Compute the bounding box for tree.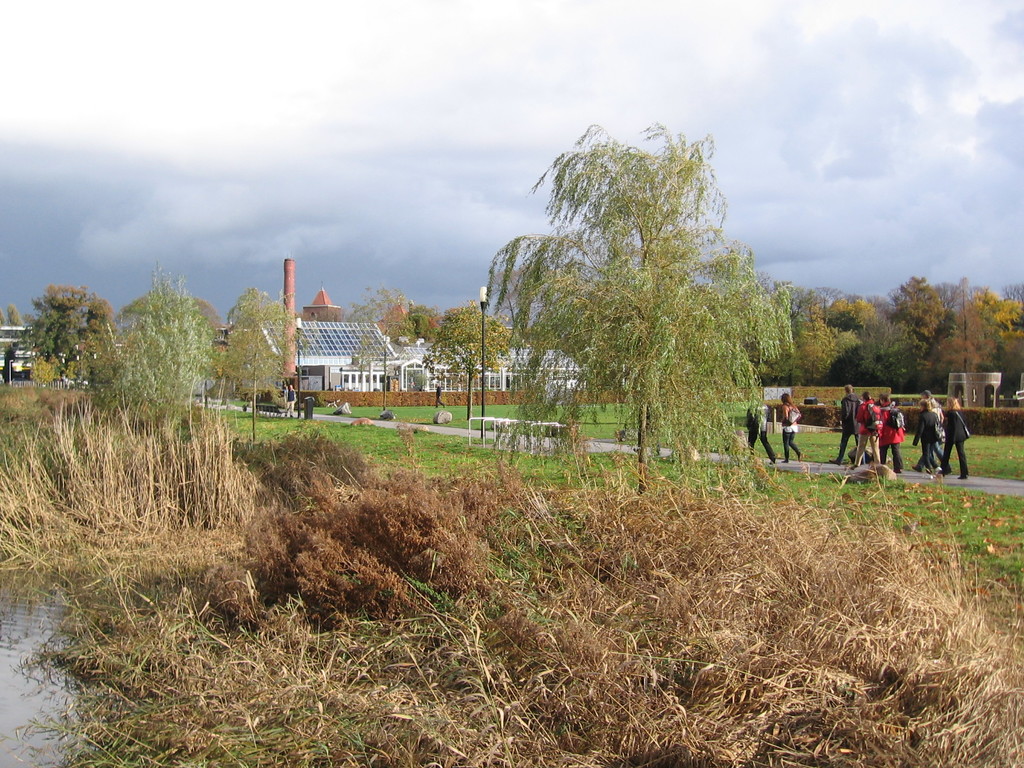
{"left": 432, "top": 304, "right": 515, "bottom": 452}.
